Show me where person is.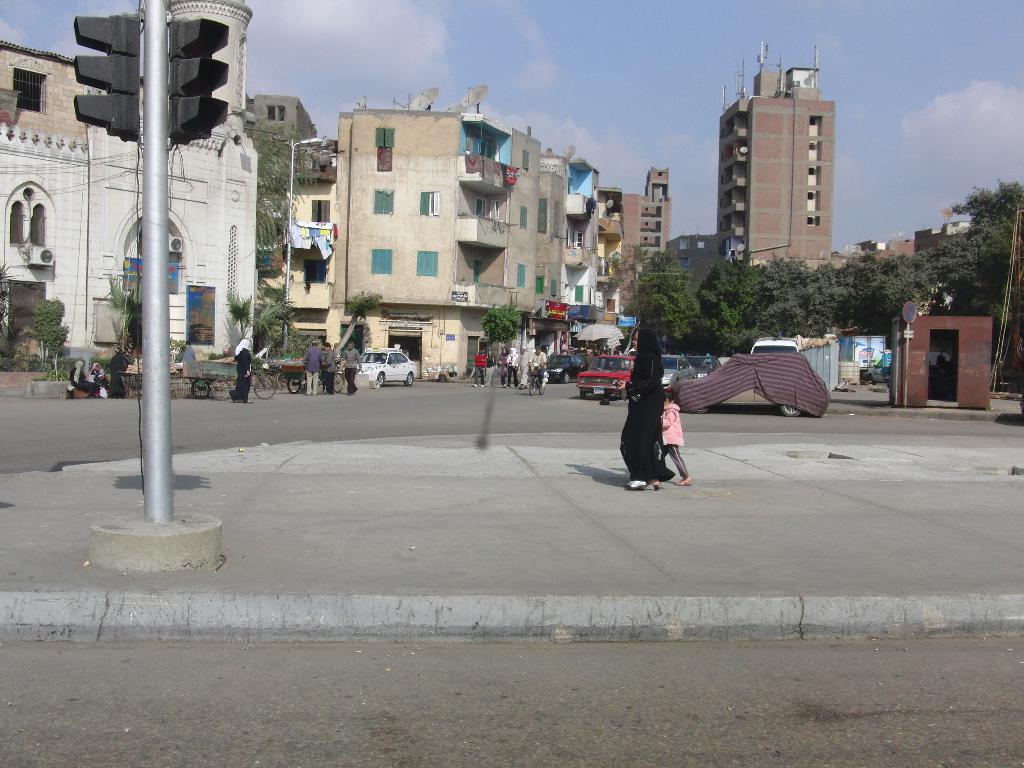
person is at BBox(234, 333, 253, 397).
